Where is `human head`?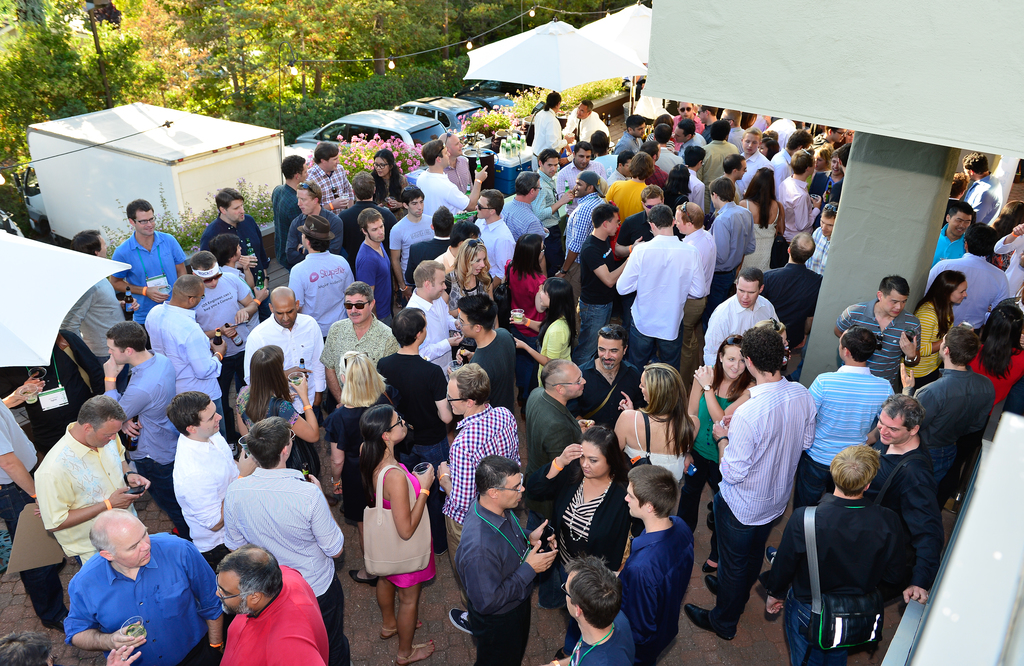
<bbox>577, 427, 623, 480</bbox>.
